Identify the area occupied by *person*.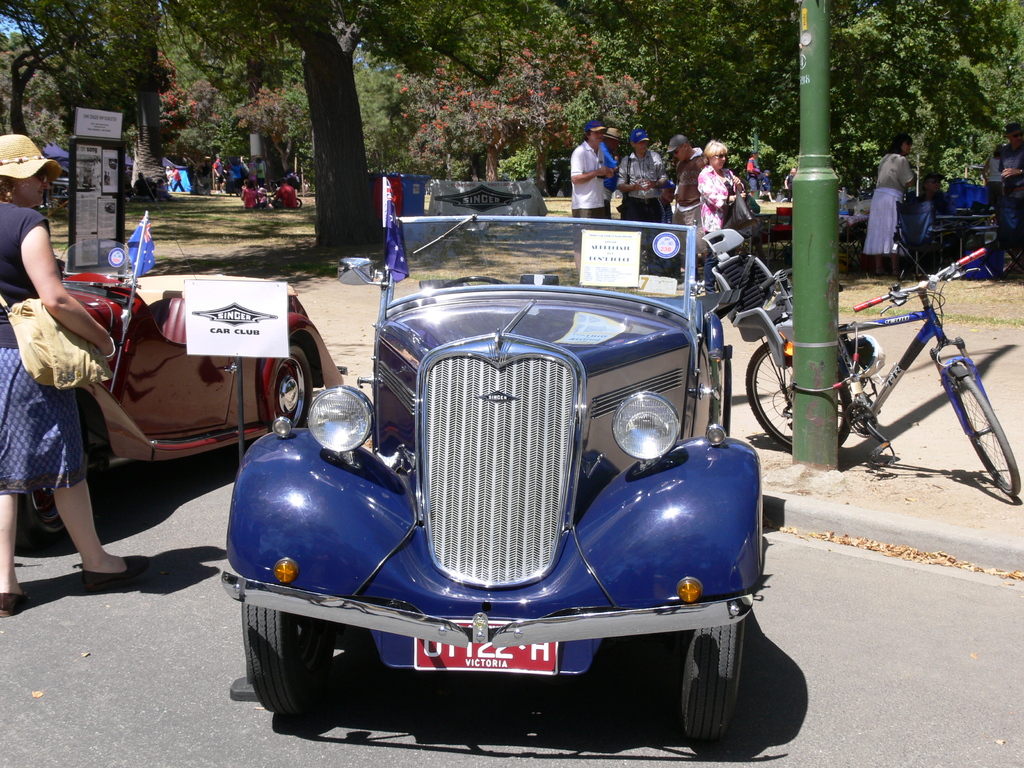
Area: detection(745, 150, 761, 196).
